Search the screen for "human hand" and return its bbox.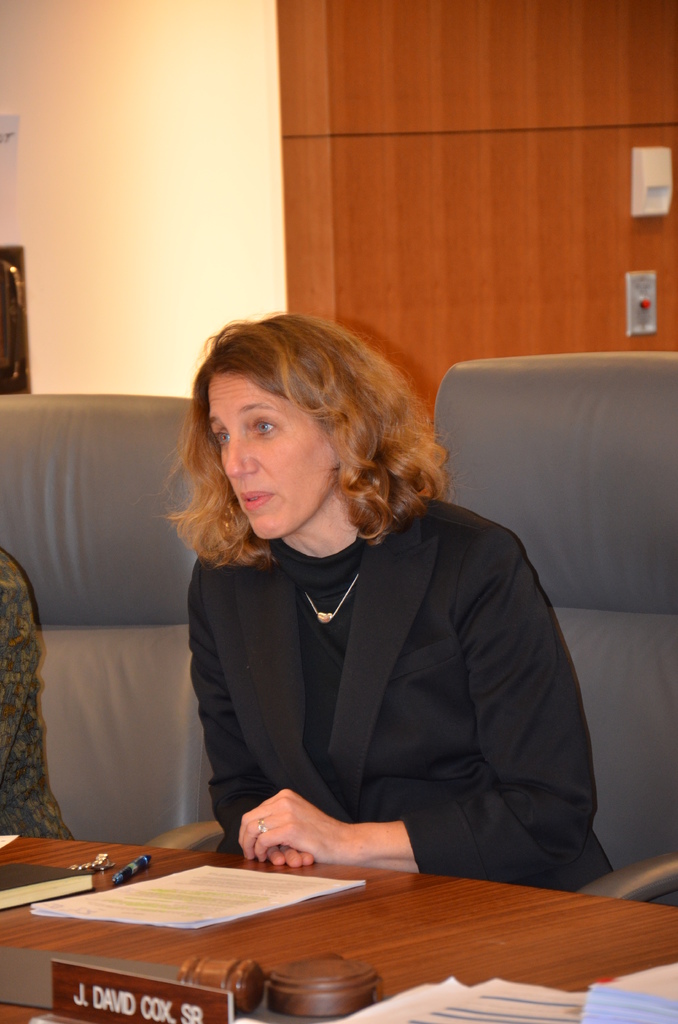
Found: [264, 844, 316, 869].
